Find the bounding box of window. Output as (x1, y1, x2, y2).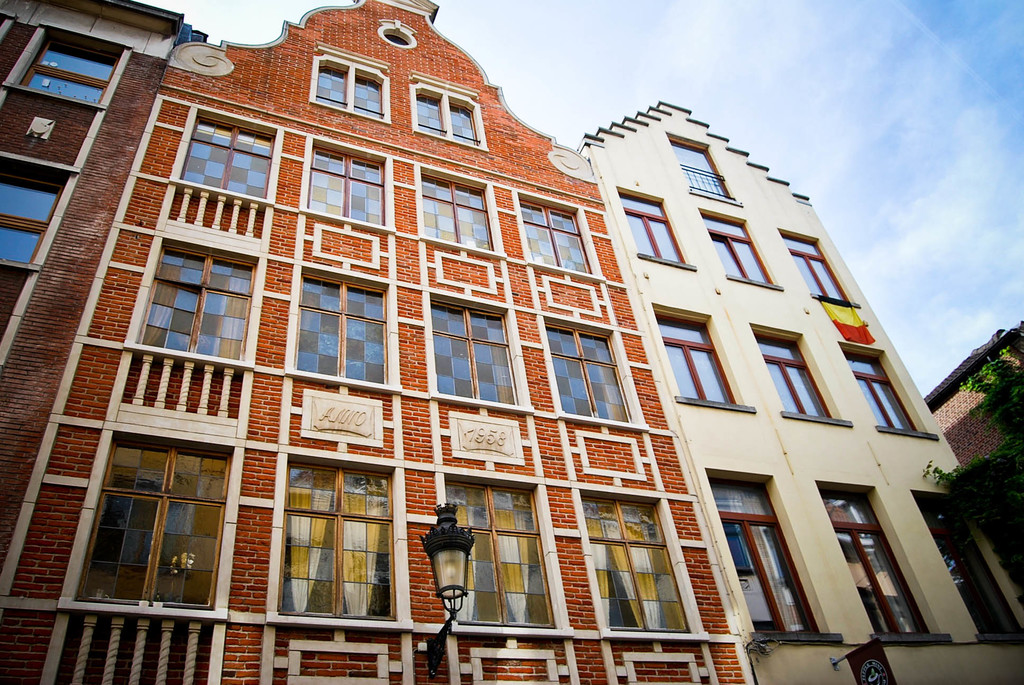
(840, 345, 915, 430).
